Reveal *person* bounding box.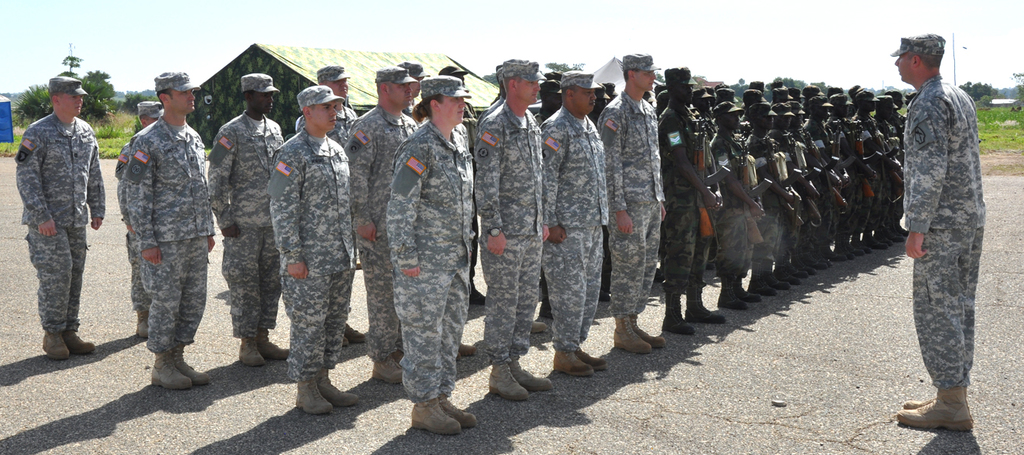
Revealed: bbox=[212, 69, 291, 362].
